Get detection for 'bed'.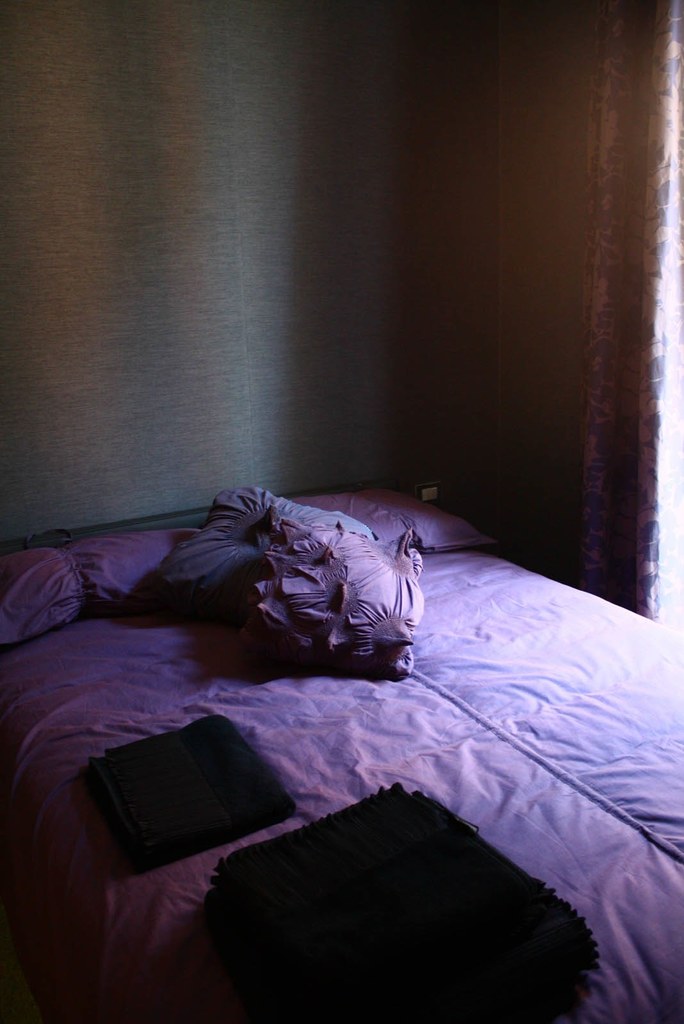
Detection: region(19, 387, 666, 1023).
